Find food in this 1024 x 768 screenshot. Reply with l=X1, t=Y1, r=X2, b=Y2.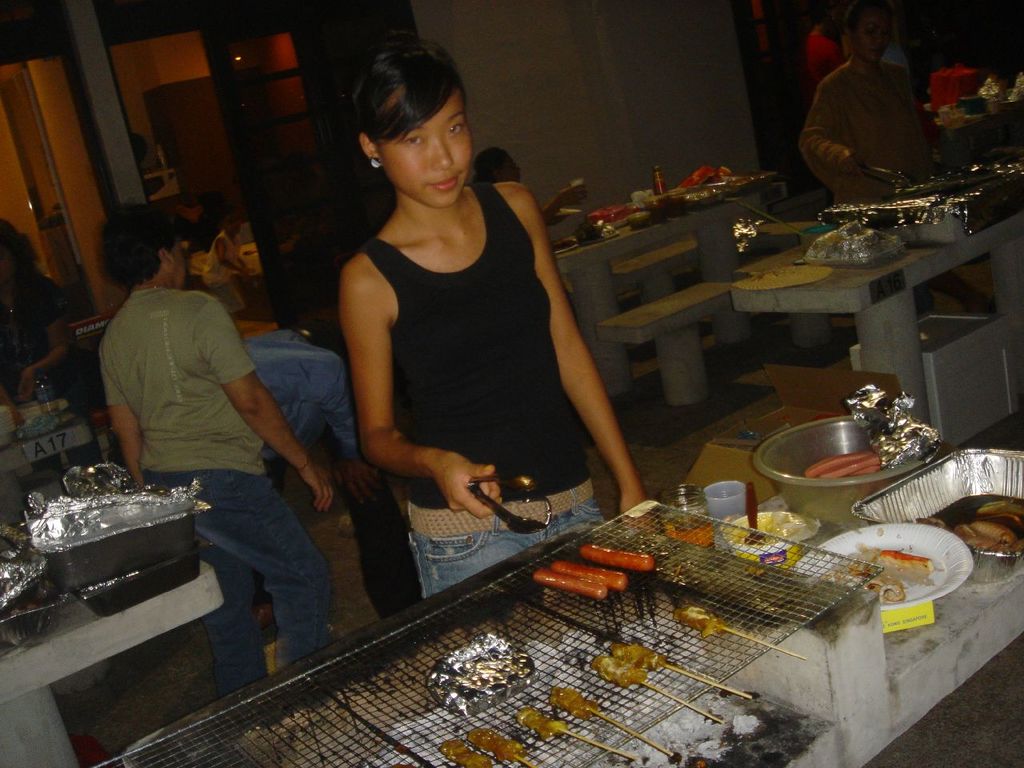
l=550, t=686, r=602, b=718.
